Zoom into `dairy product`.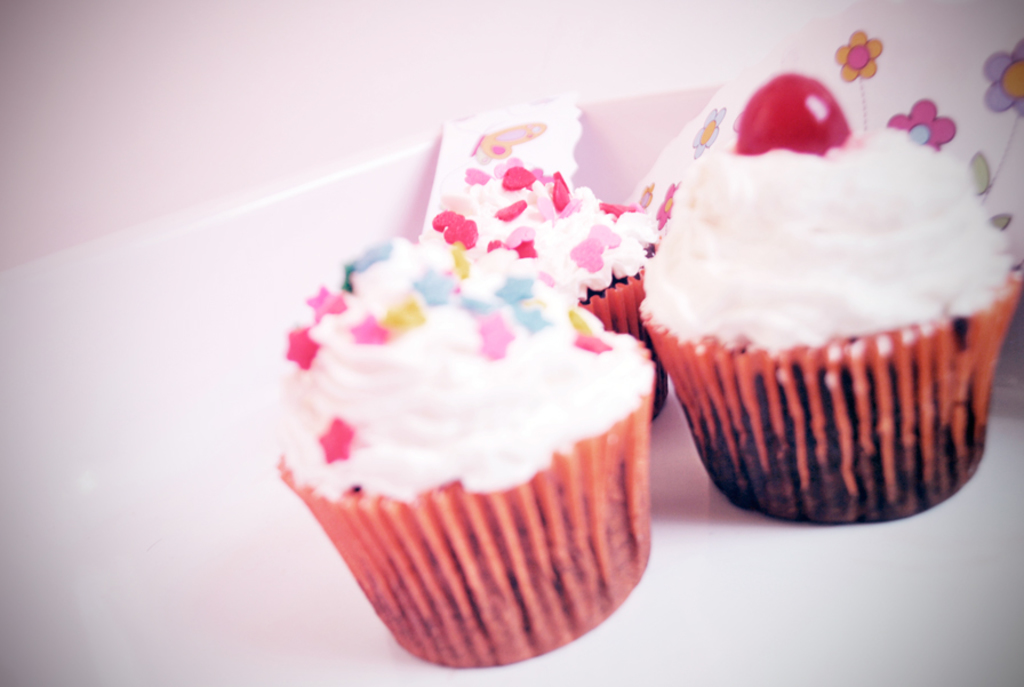
Zoom target: 281, 234, 656, 495.
